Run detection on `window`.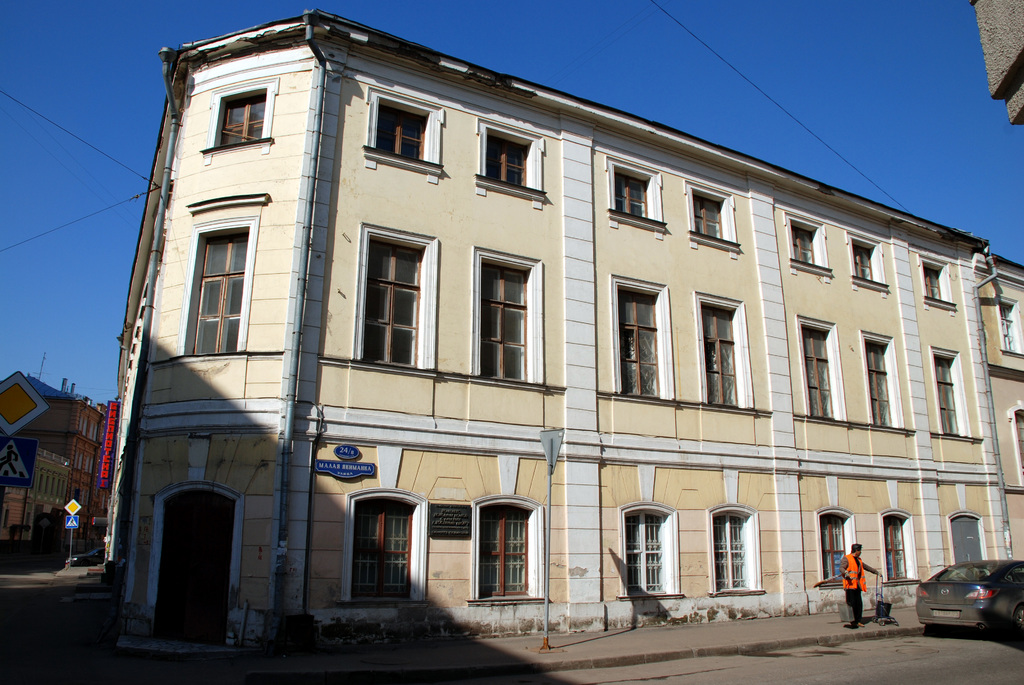
Result: BBox(630, 517, 663, 595).
